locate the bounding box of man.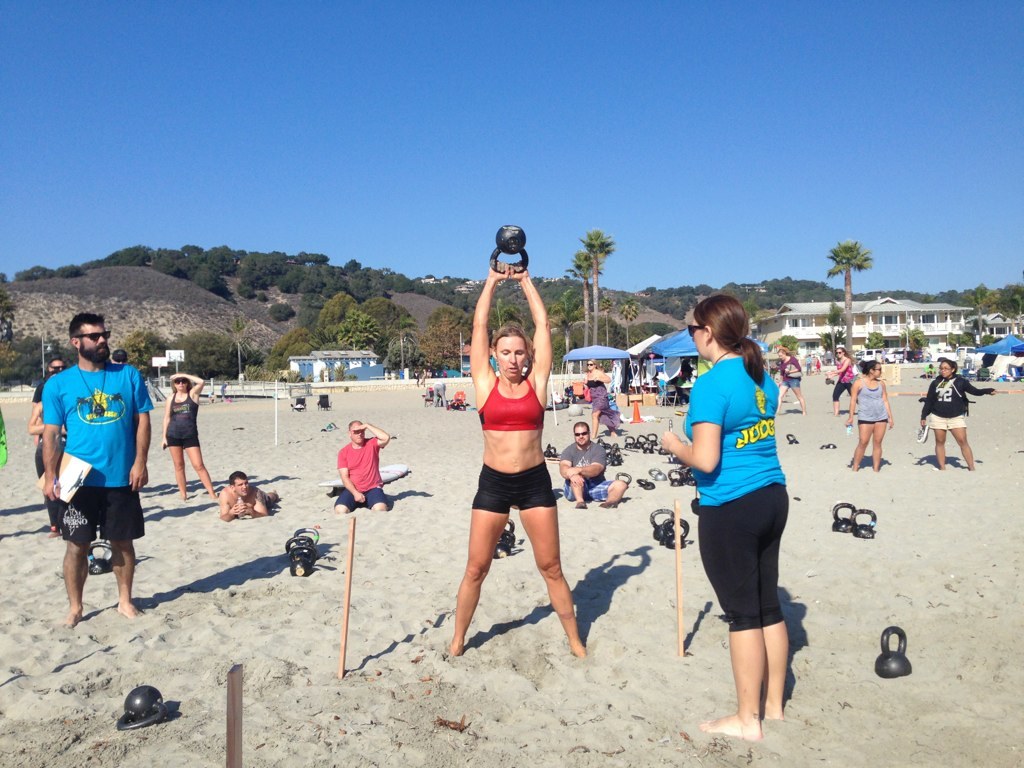
Bounding box: (left=46, top=356, right=65, bottom=371).
